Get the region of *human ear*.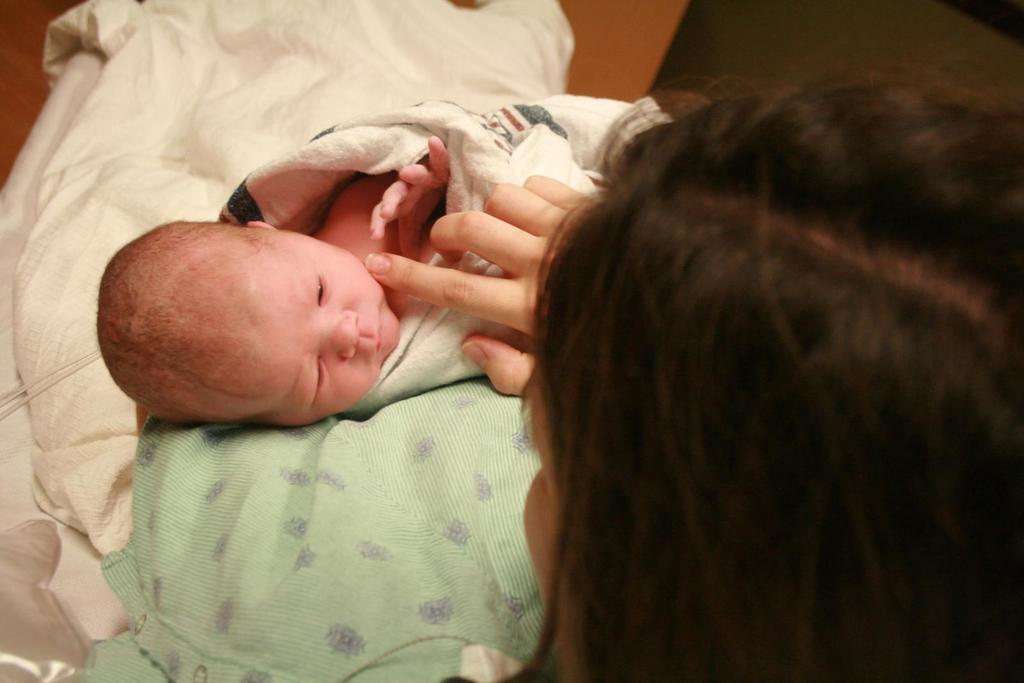
x1=250 y1=223 x2=273 y2=229.
